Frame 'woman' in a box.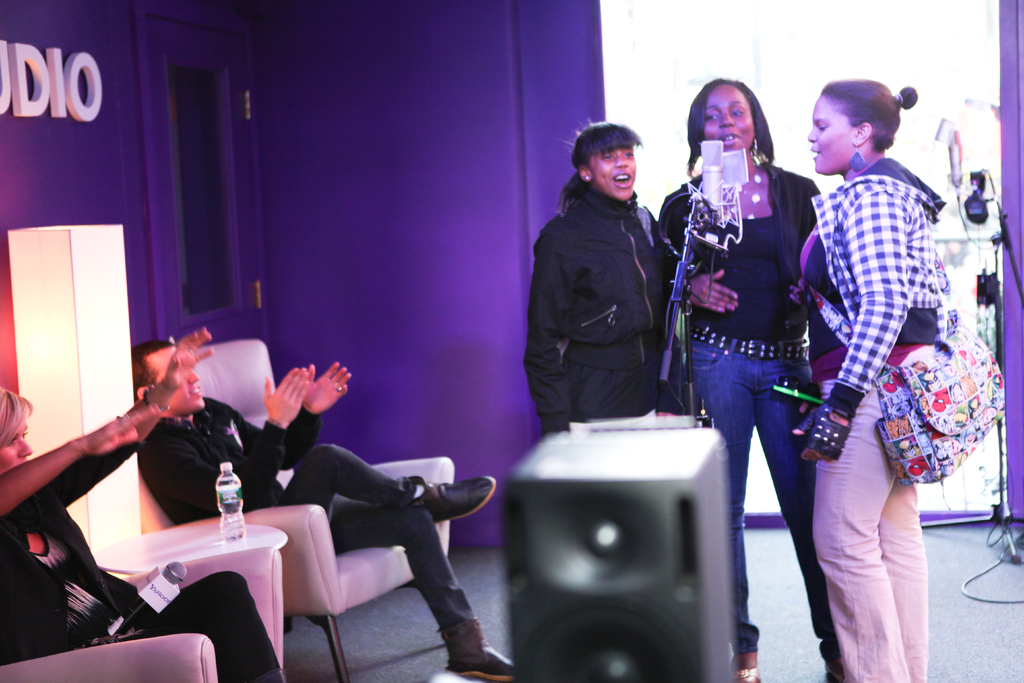
bbox(678, 77, 848, 580).
